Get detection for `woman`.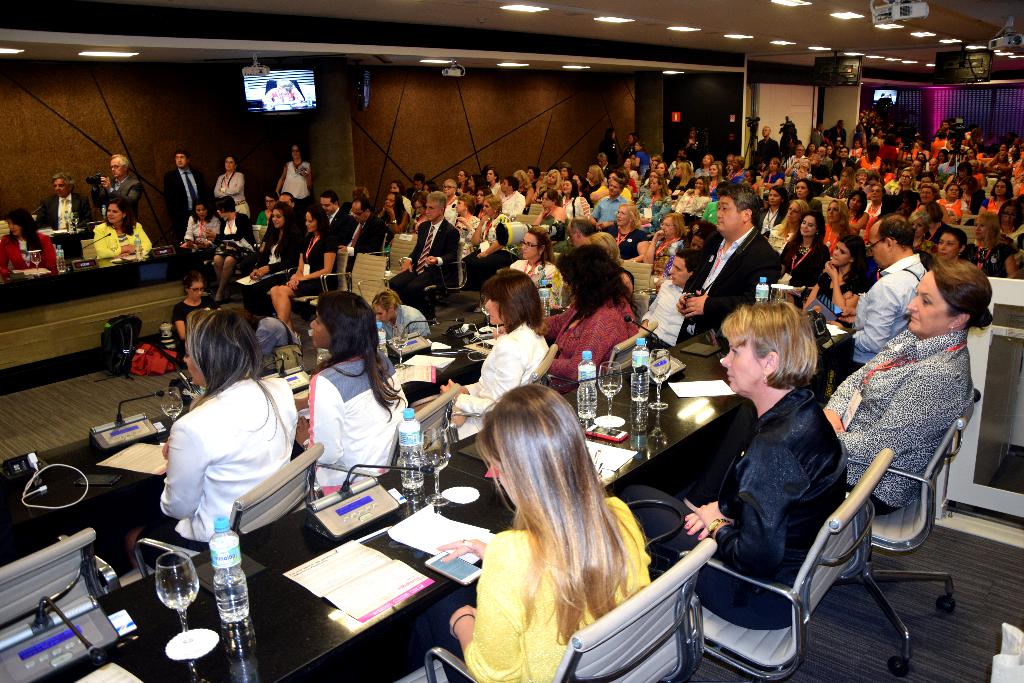
Detection: region(844, 188, 868, 236).
